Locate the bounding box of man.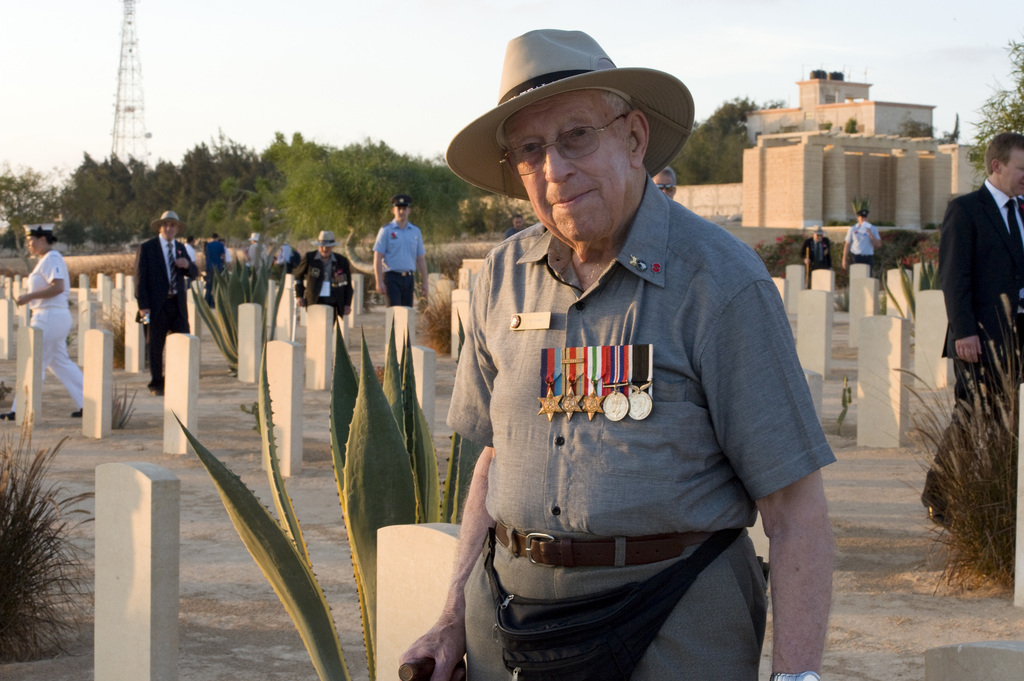
Bounding box: detection(847, 207, 883, 263).
